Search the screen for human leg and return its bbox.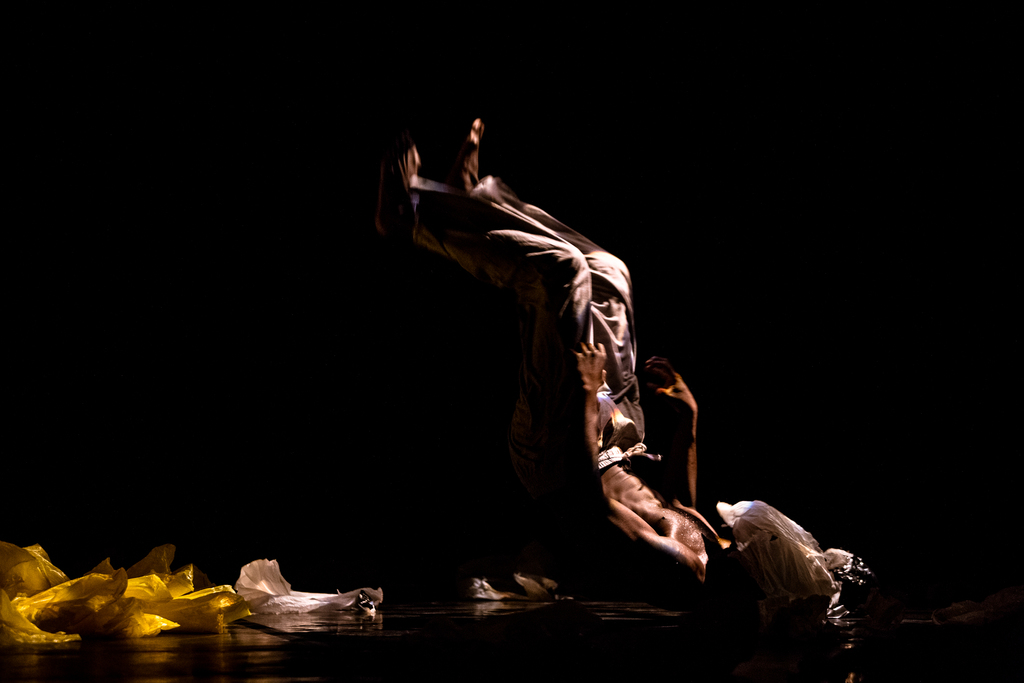
Found: select_region(380, 145, 591, 399).
